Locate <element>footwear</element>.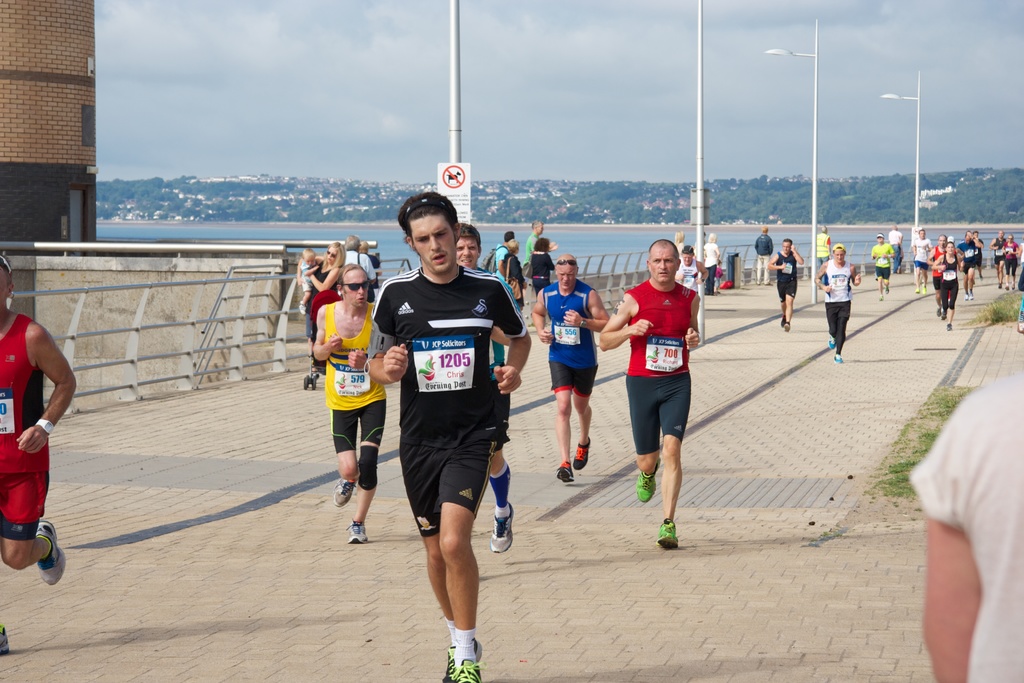
Bounding box: <bbox>785, 324, 788, 331</bbox>.
